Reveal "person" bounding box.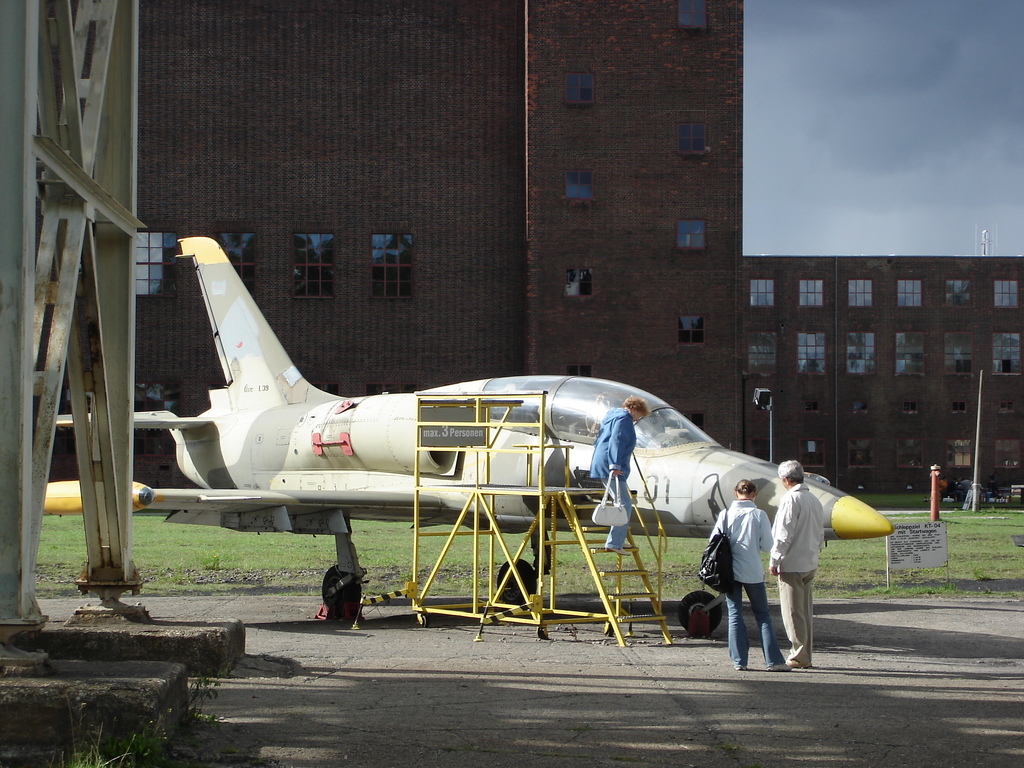
Revealed: x1=768, y1=459, x2=826, y2=666.
